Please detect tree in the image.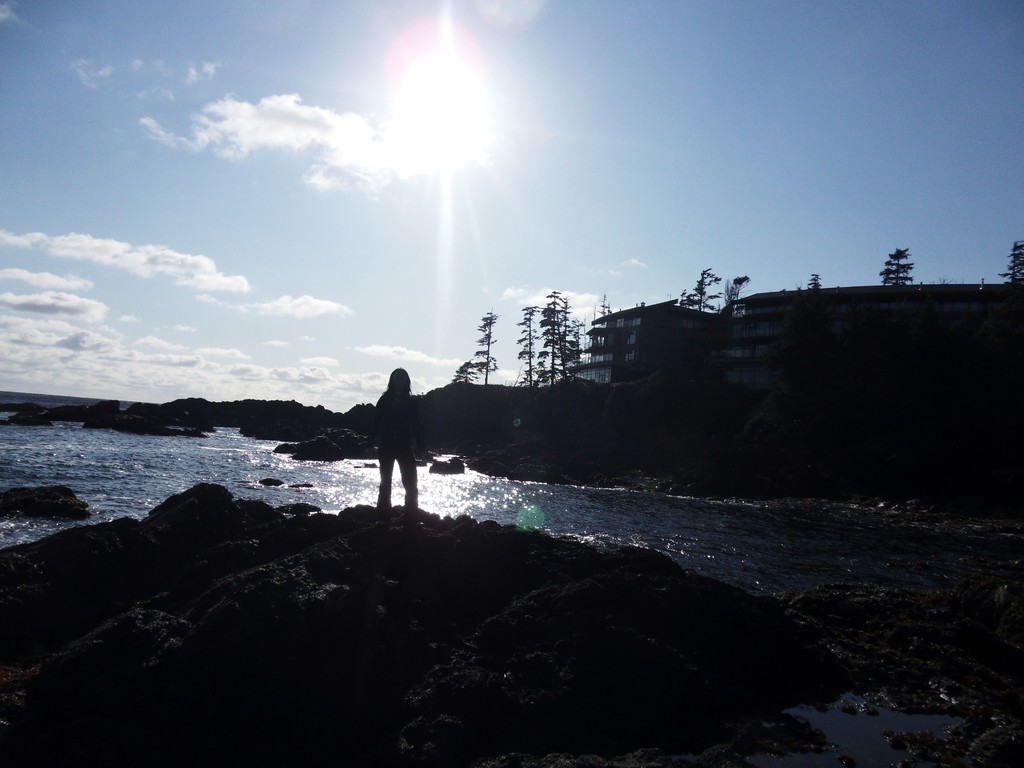
874,249,918,289.
